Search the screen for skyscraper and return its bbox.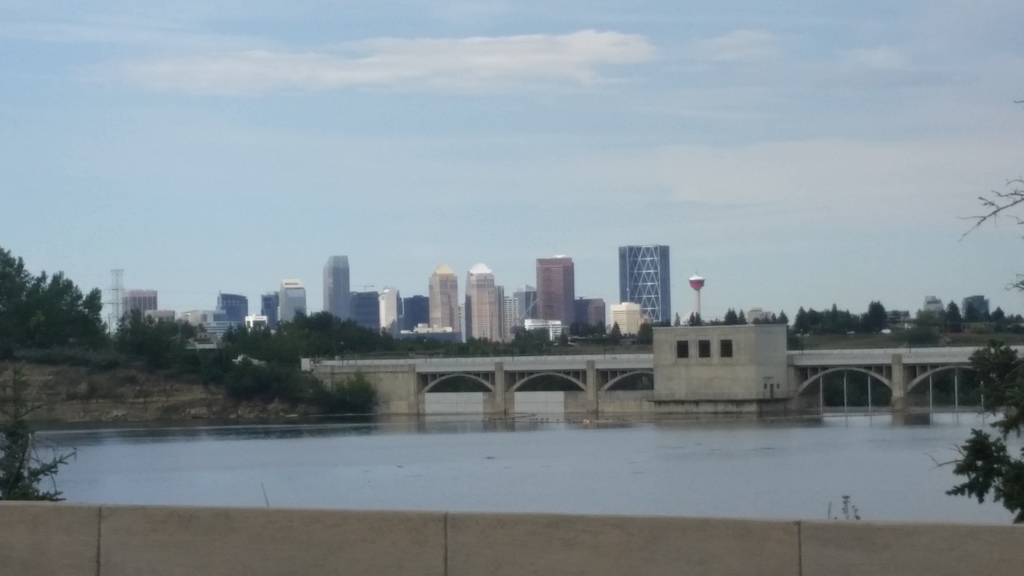
Found: left=375, top=291, right=401, bottom=357.
